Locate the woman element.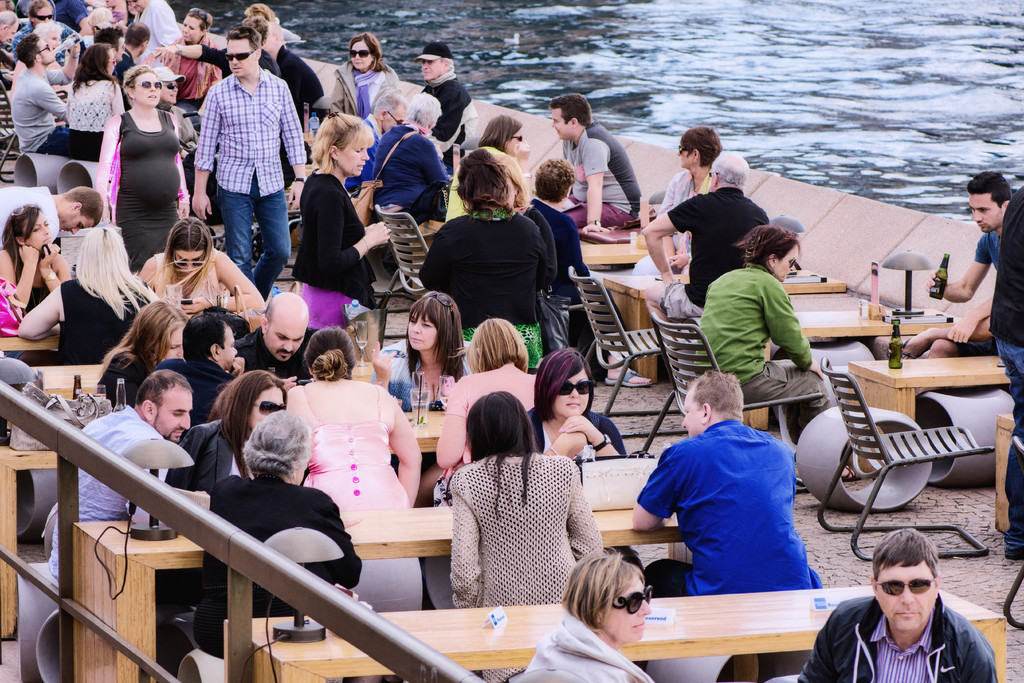
Element bbox: l=136, t=217, r=269, b=318.
